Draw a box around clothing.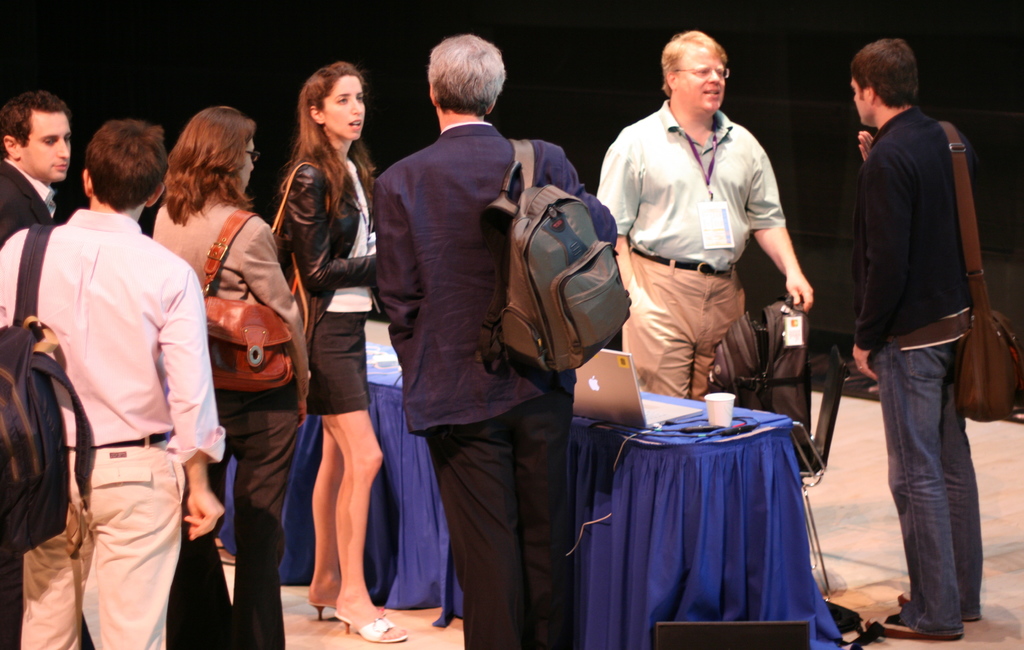
select_region(132, 175, 308, 649).
